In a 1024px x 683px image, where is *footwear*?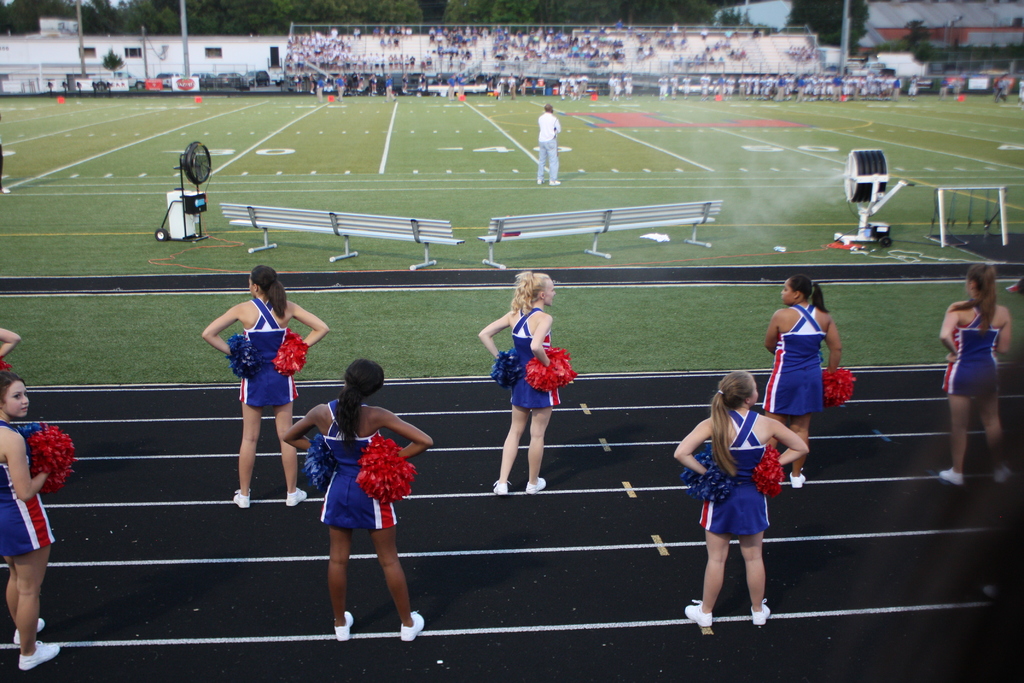
BBox(19, 637, 61, 670).
